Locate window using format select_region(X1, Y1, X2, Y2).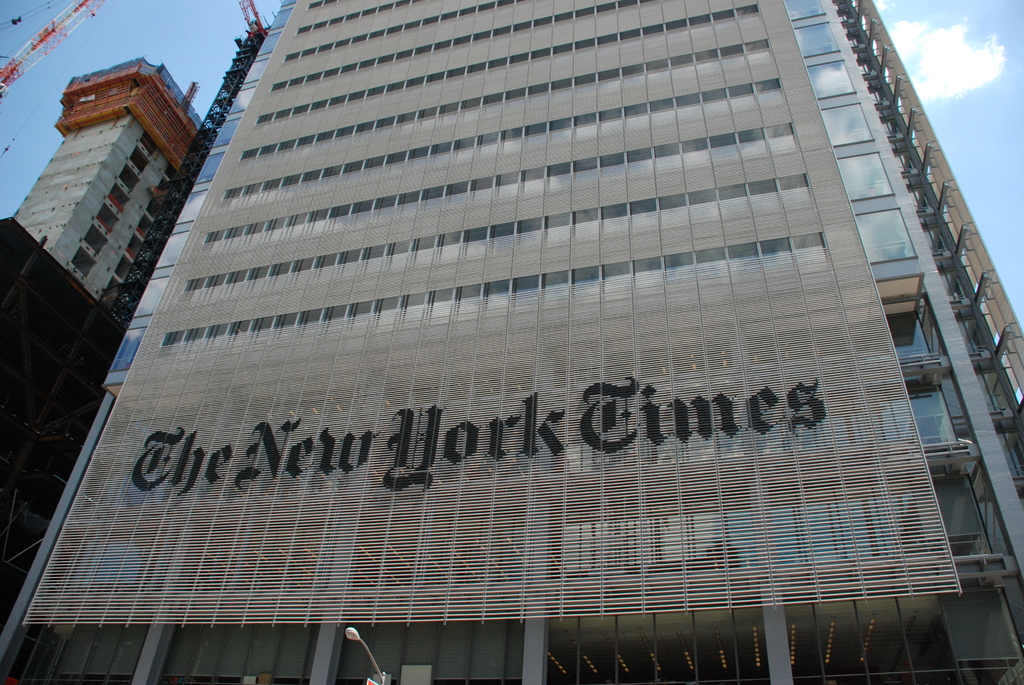
select_region(109, 325, 148, 370).
